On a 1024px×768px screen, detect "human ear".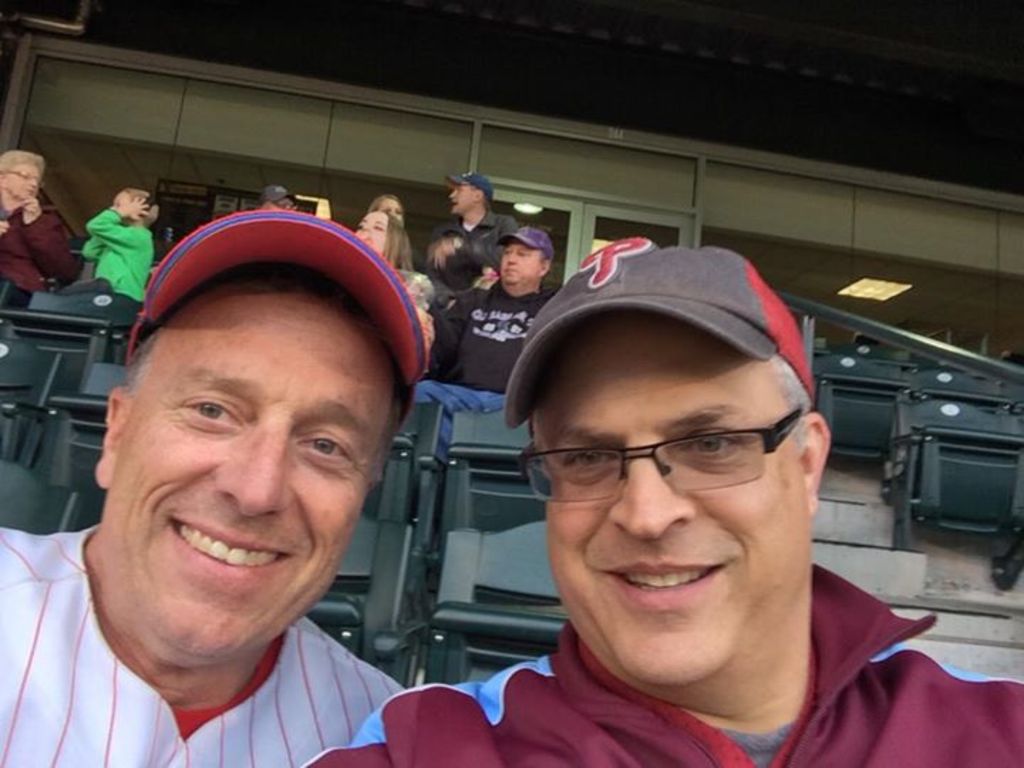
<box>92,390,132,482</box>.
